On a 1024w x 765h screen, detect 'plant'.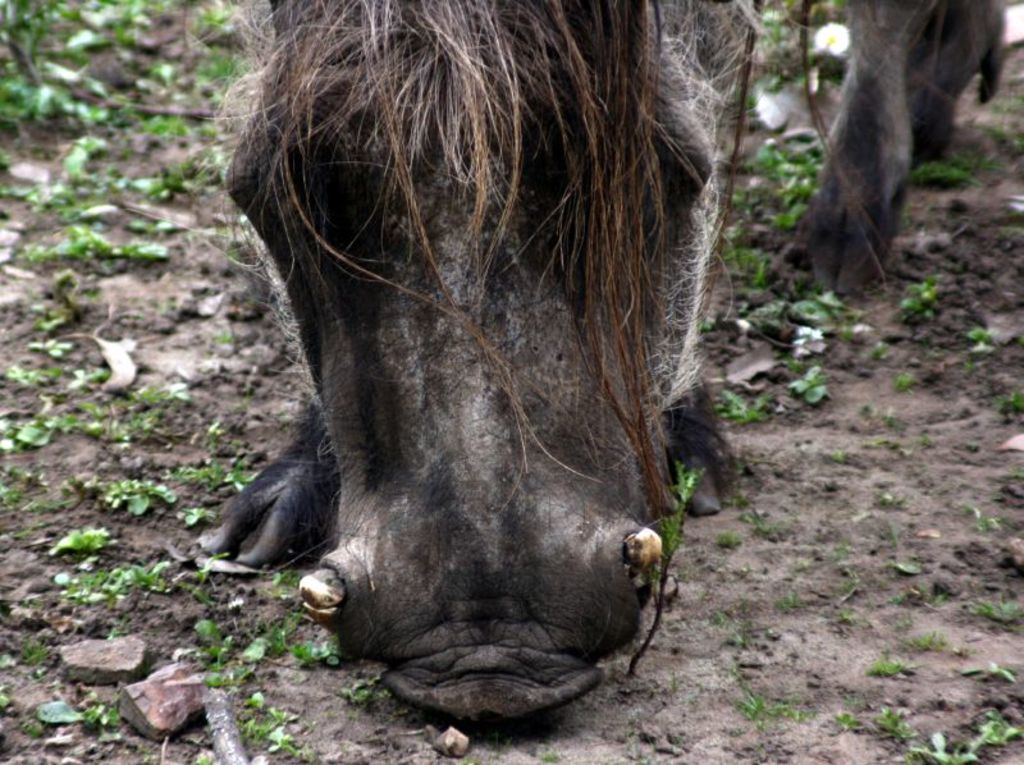
141, 116, 228, 156.
